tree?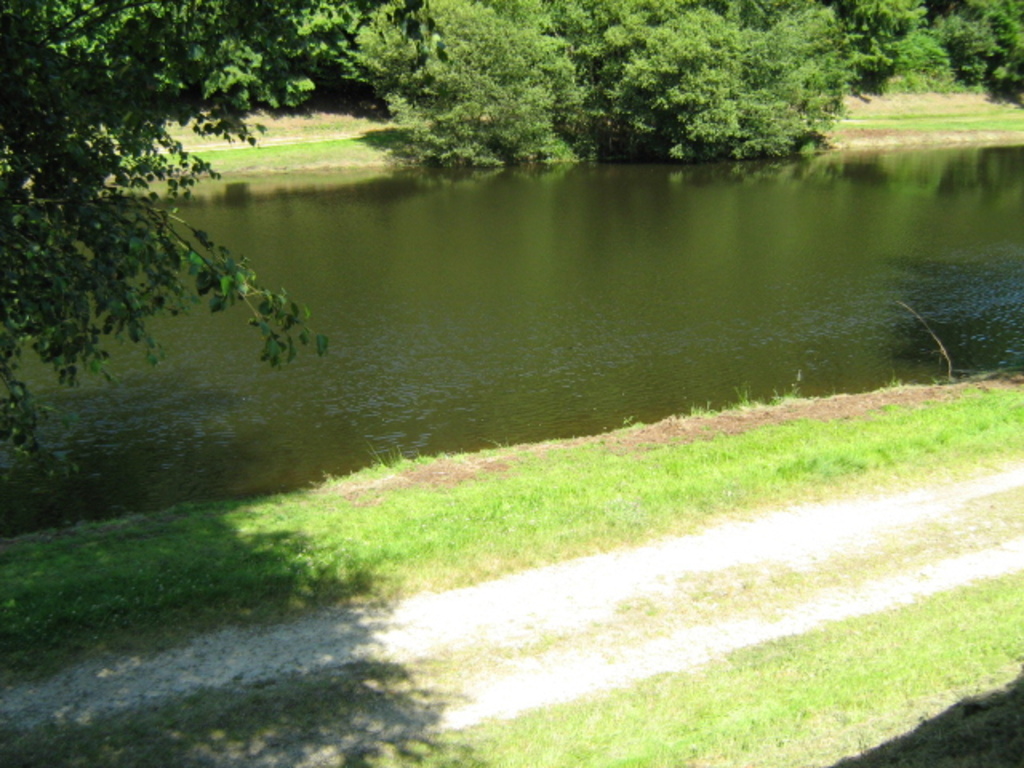
(38, 0, 355, 115)
